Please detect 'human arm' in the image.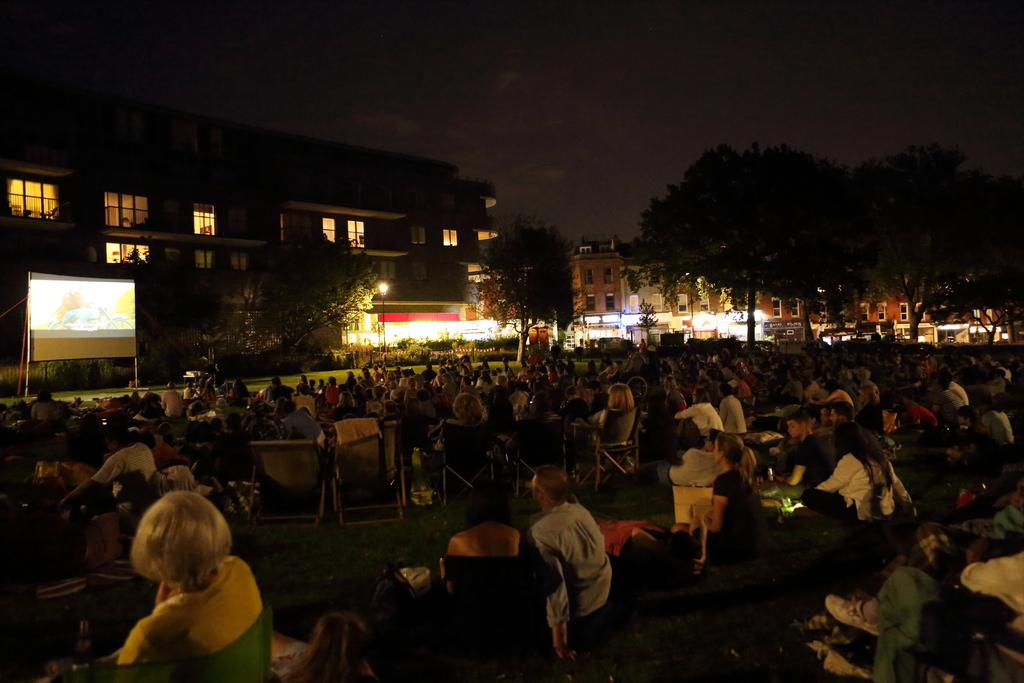
locate(457, 387, 465, 393).
